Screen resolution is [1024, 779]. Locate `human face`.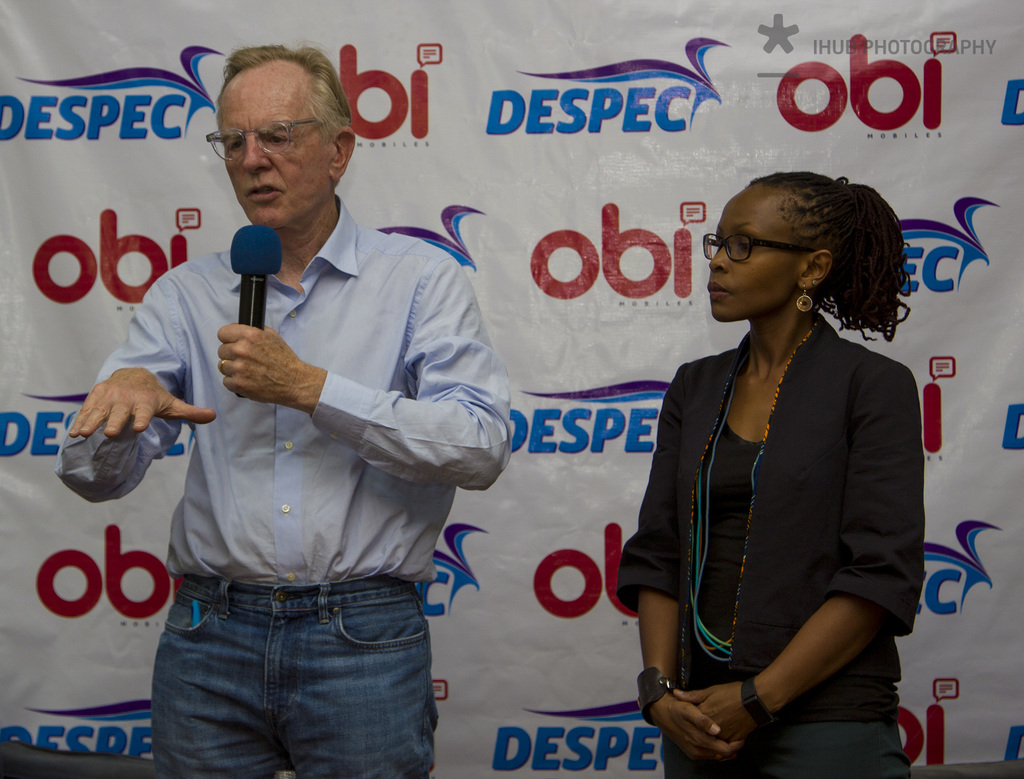
{"x1": 704, "y1": 184, "x2": 803, "y2": 322}.
